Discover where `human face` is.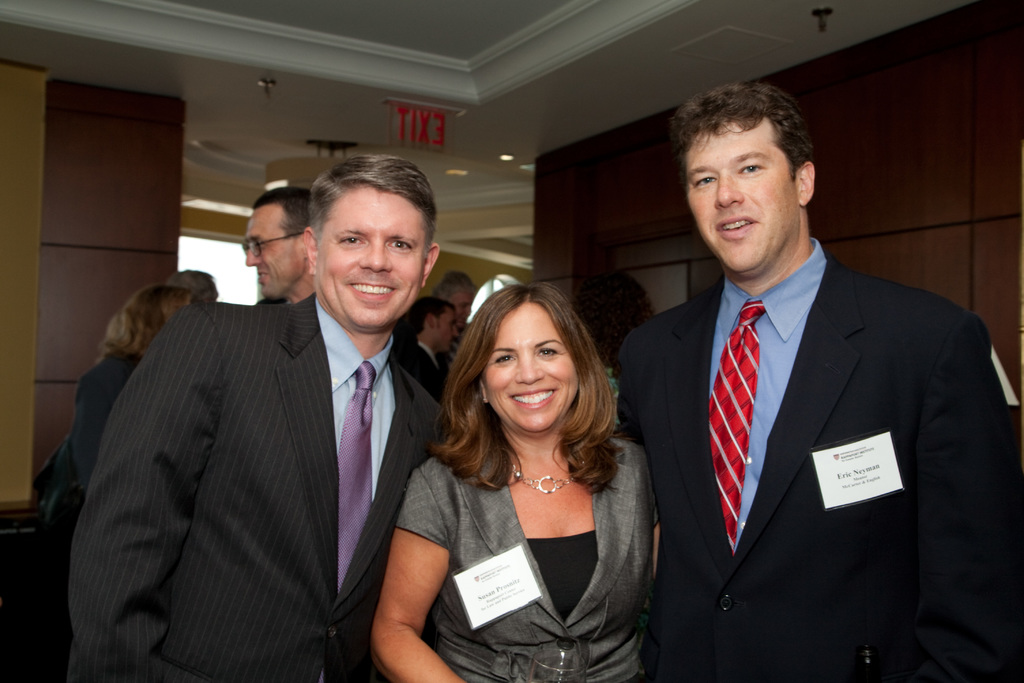
Discovered at [x1=319, y1=186, x2=420, y2=331].
